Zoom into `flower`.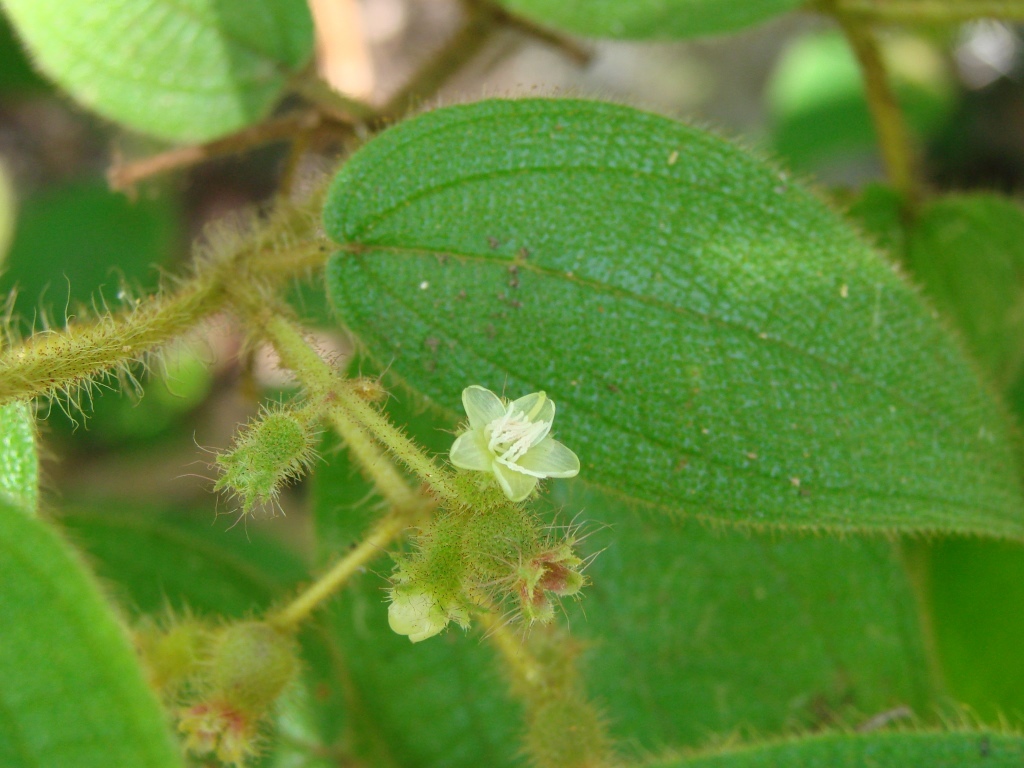
Zoom target: Rect(445, 383, 579, 502).
